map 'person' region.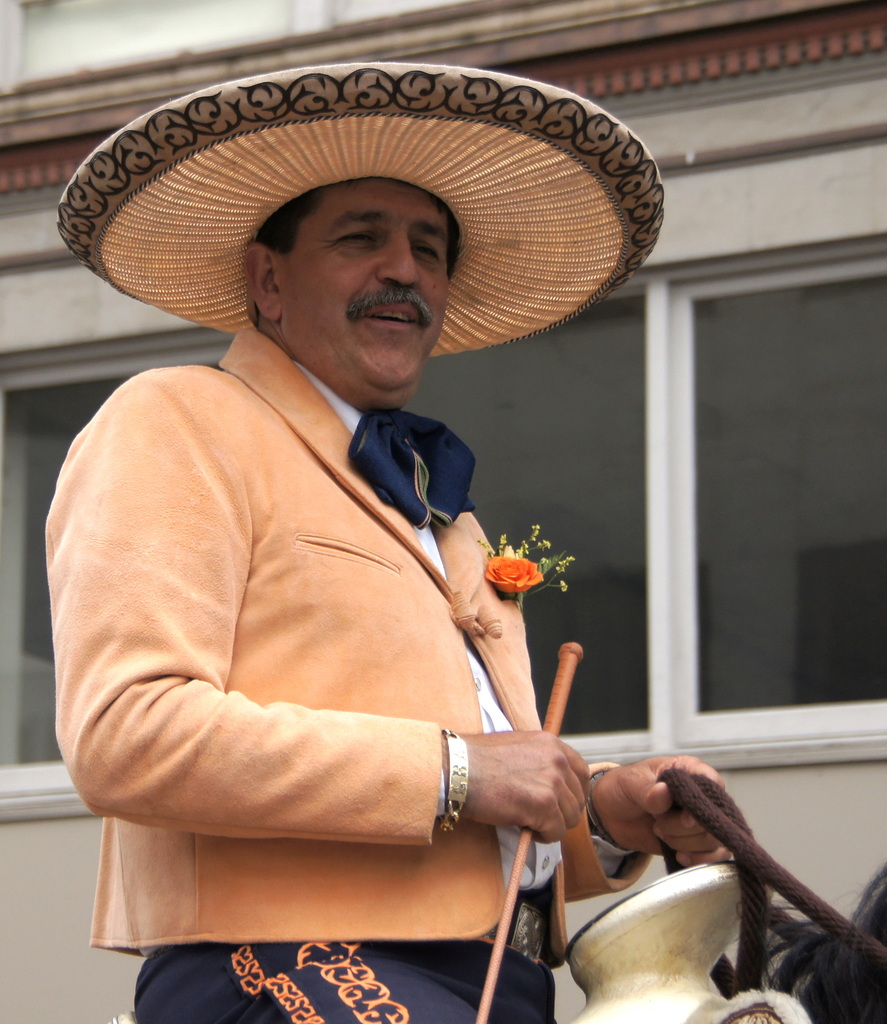
Mapped to locate(40, 62, 740, 1023).
